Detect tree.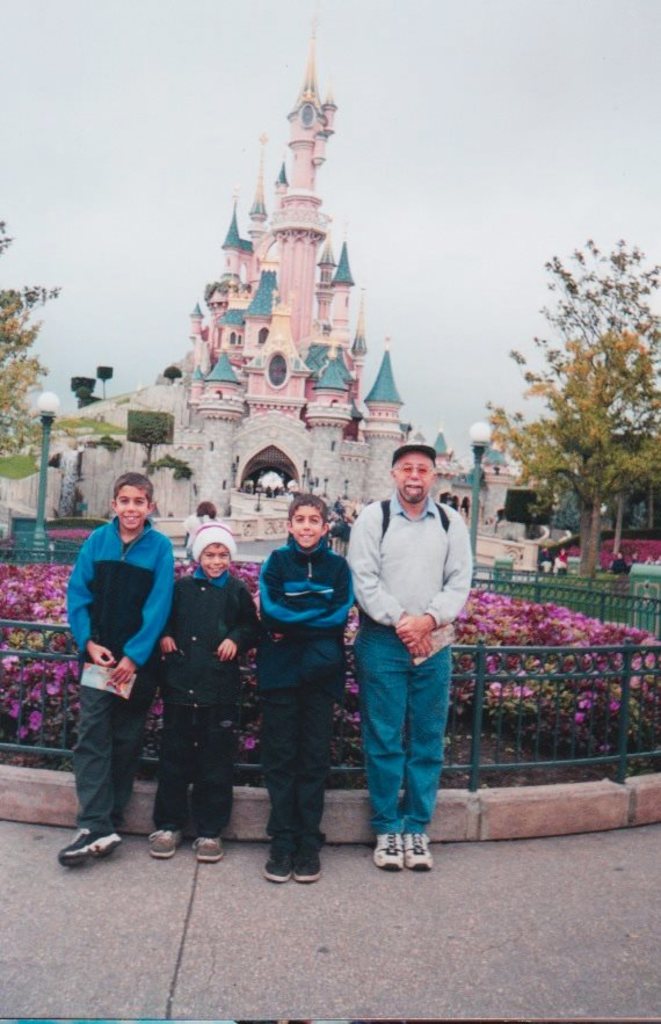
Detected at left=0, top=217, right=66, bottom=466.
